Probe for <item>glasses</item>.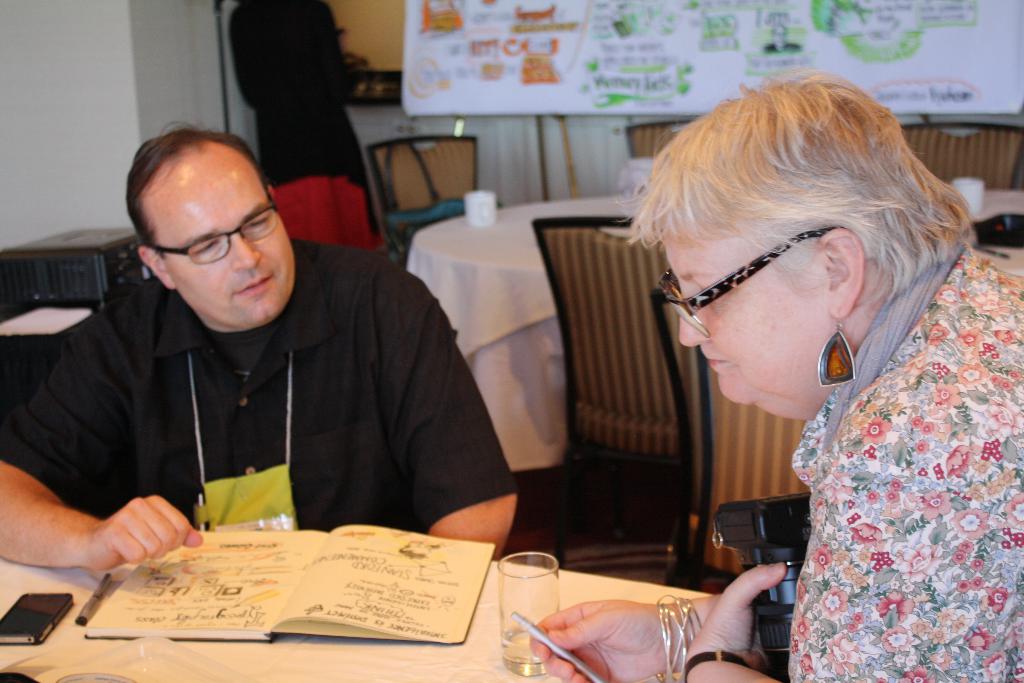
Probe result: 651,230,847,338.
